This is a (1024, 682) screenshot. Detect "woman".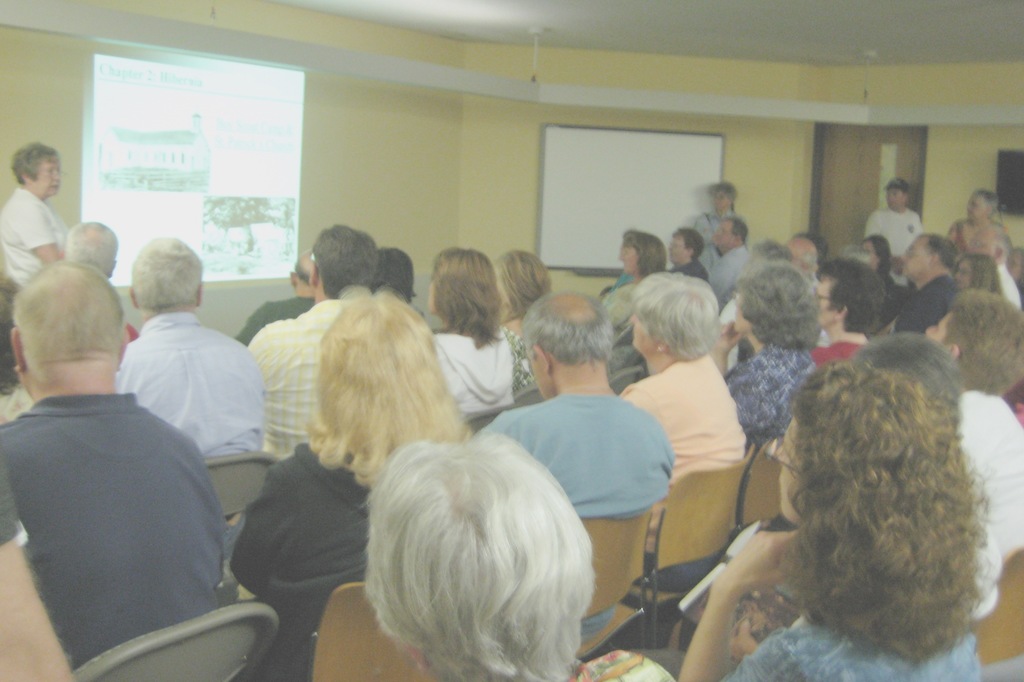
x1=353 y1=425 x2=676 y2=681.
